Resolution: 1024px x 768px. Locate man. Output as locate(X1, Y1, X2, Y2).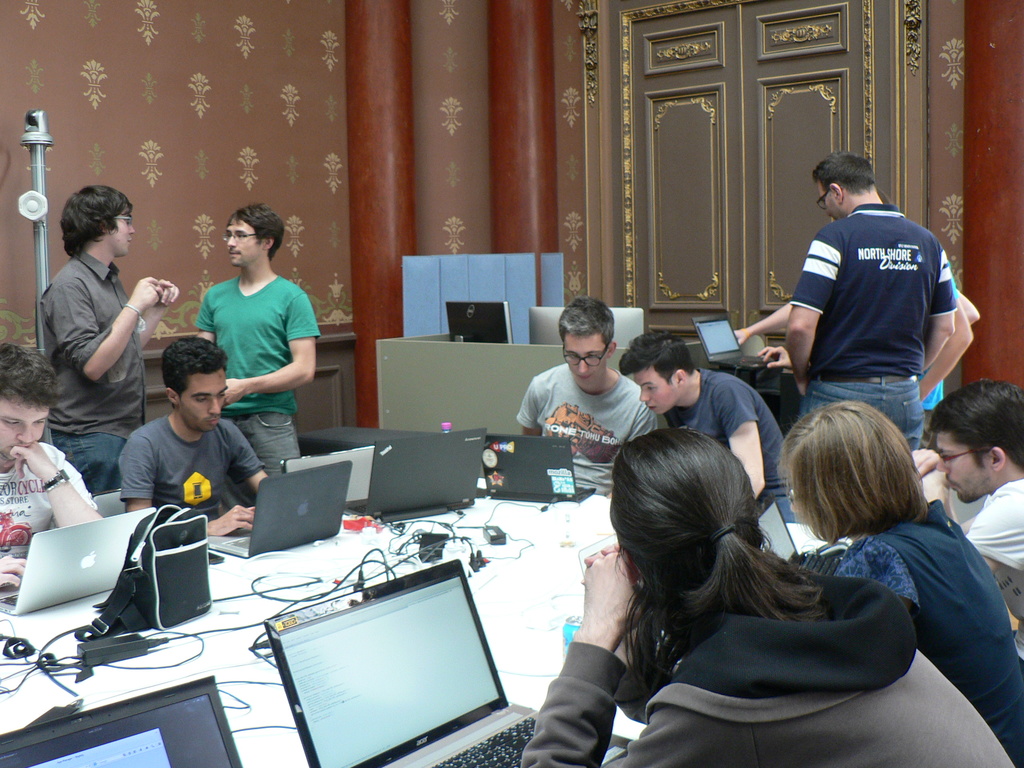
locate(616, 328, 789, 525).
